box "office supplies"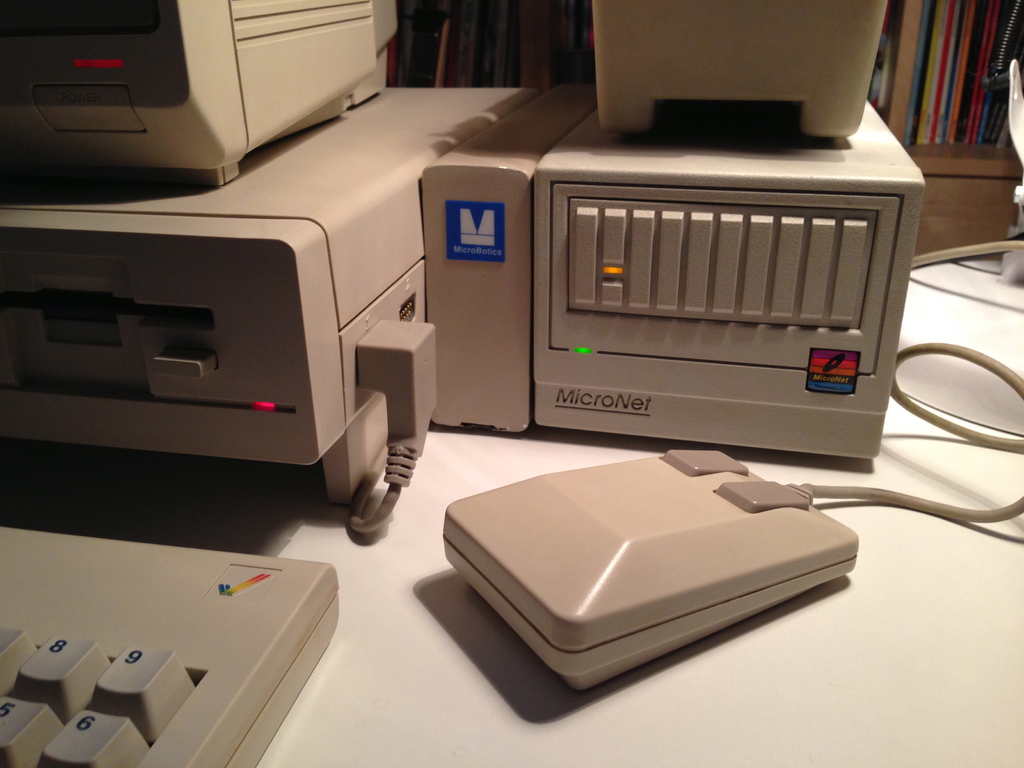
locate(31, 518, 363, 737)
